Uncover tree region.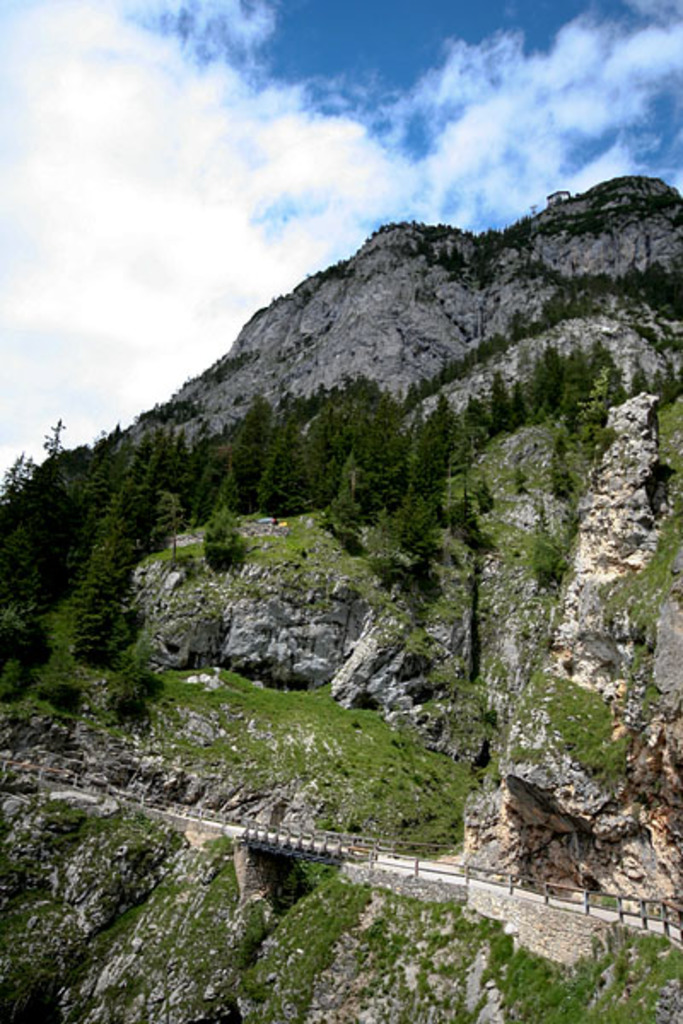
Uncovered: region(46, 425, 72, 452).
